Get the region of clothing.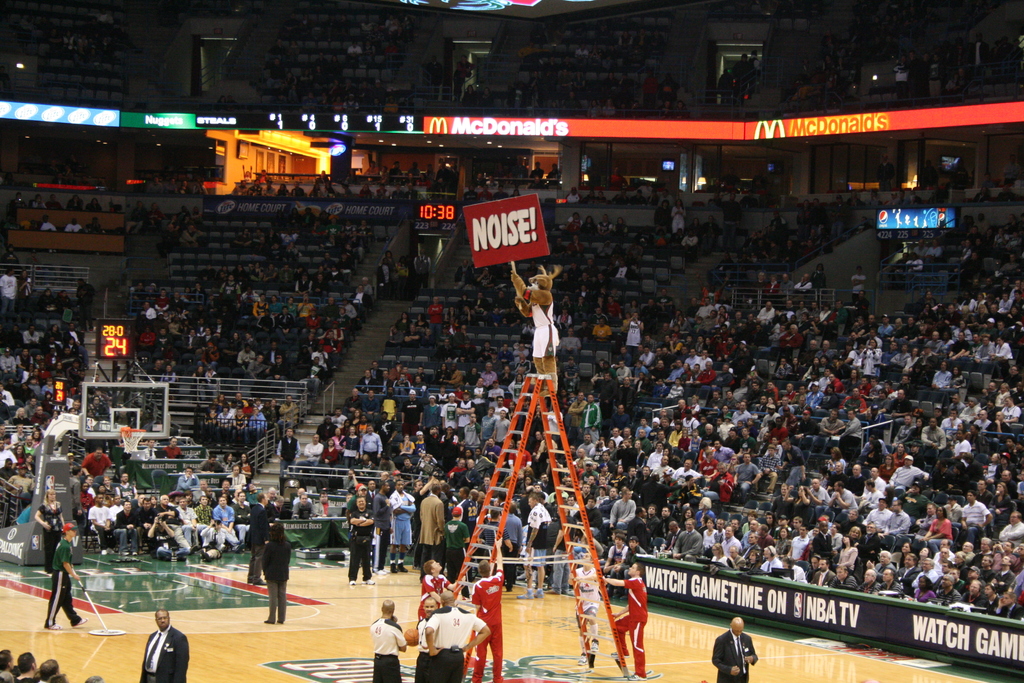
pyautogui.locateOnScreen(416, 492, 446, 570).
